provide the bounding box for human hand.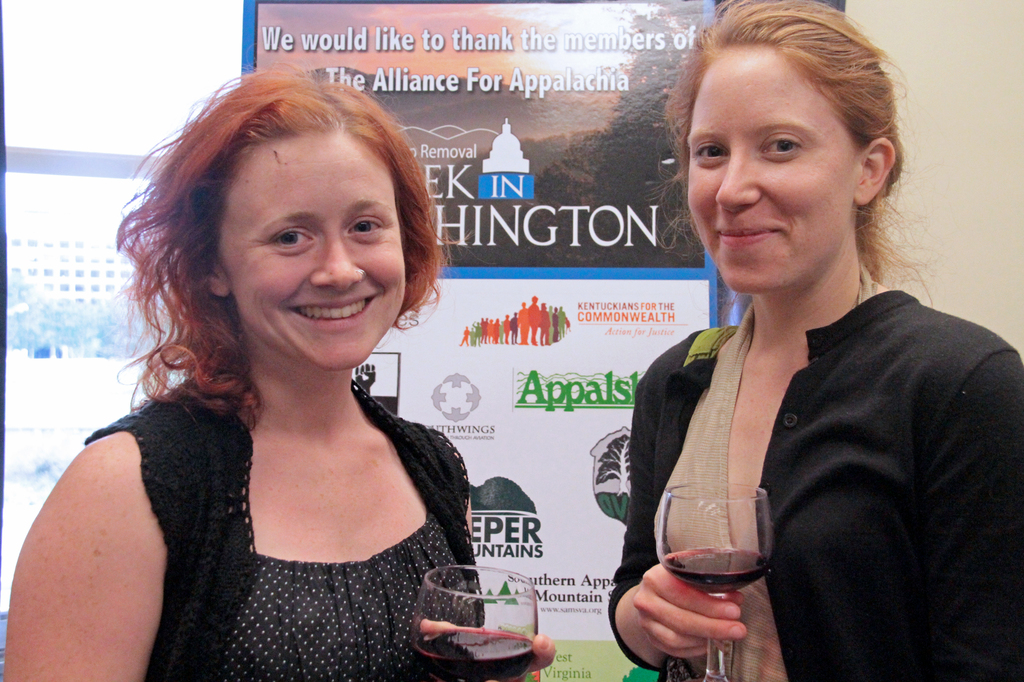
(624,566,736,665).
